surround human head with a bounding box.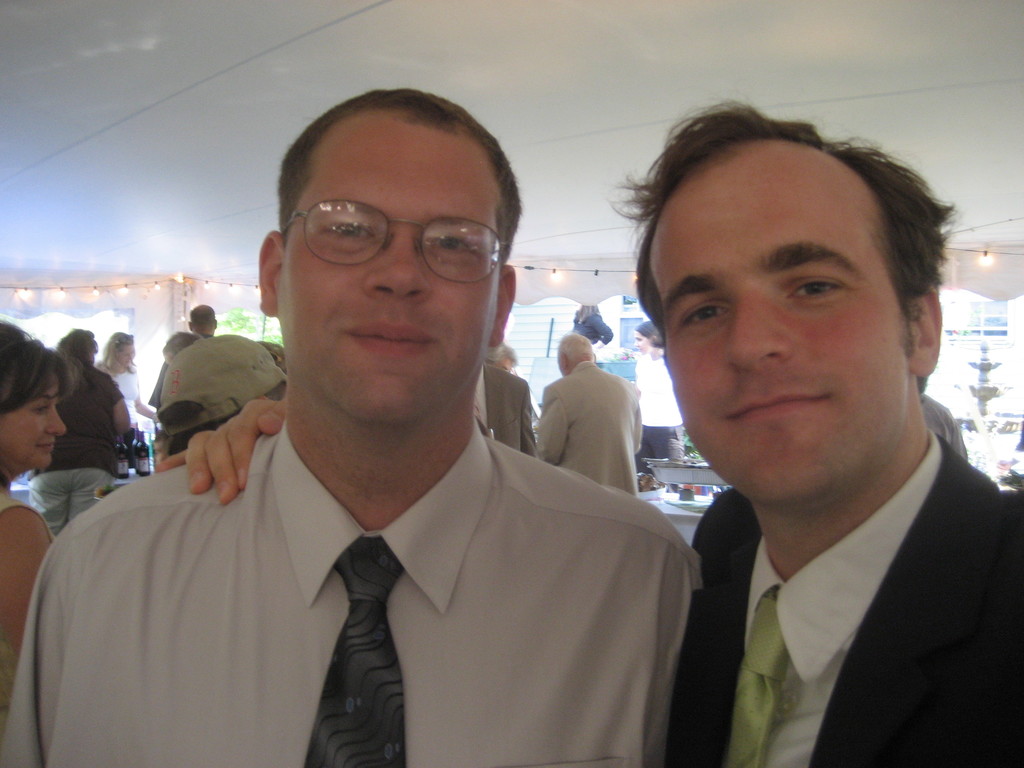
0, 324, 66, 475.
